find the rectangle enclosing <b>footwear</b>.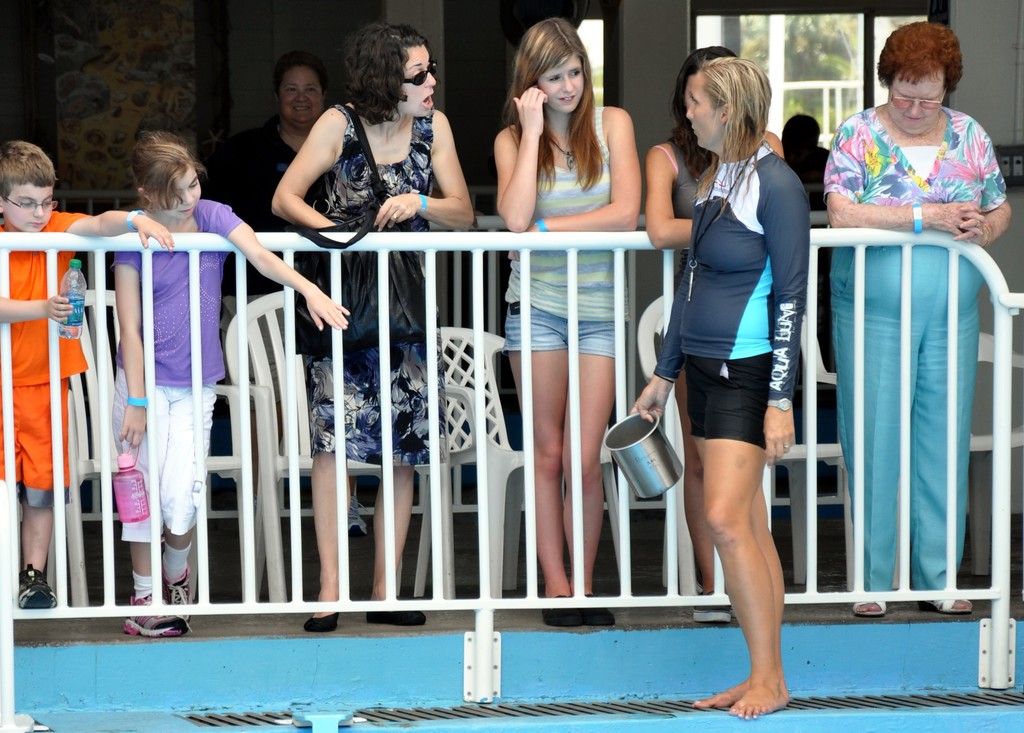
region(17, 564, 54, 609).
